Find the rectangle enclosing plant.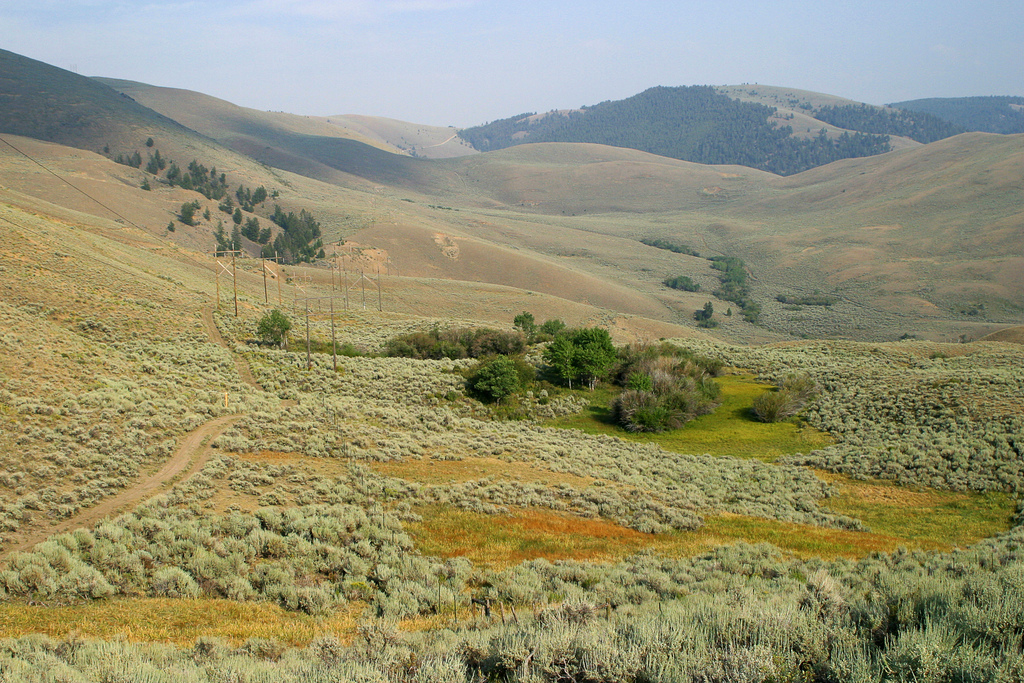
(668, 274, 701, 293).
